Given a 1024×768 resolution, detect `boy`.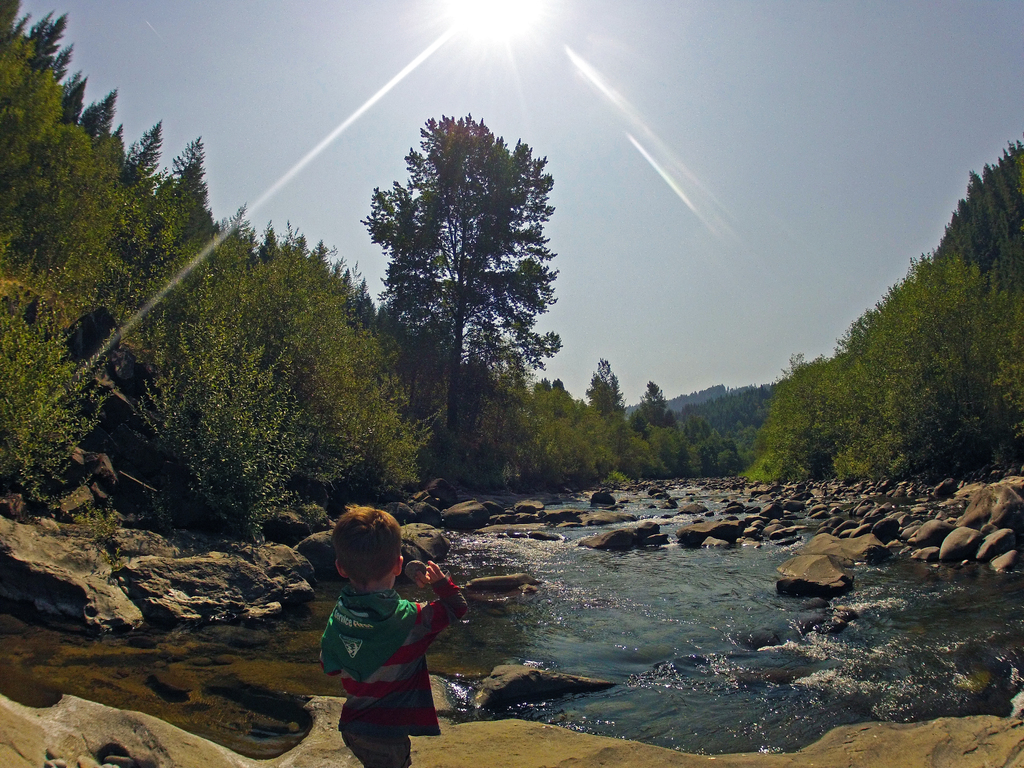
298, 500, 461, 750.
